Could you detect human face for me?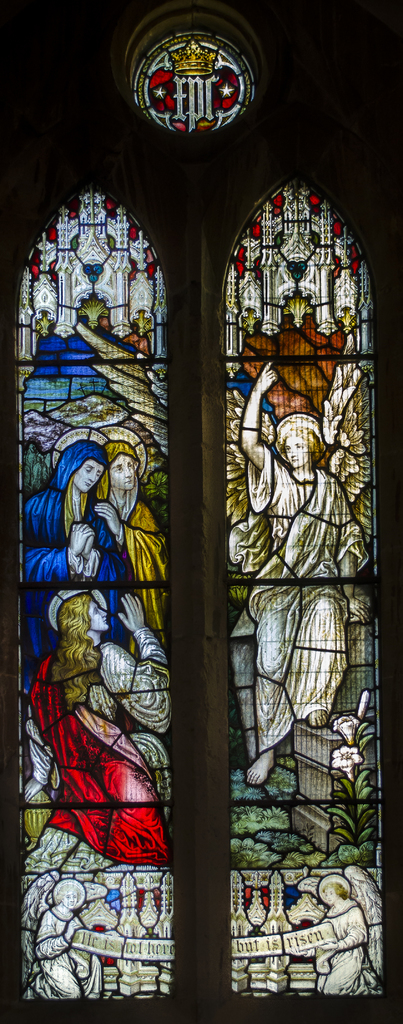
Detection result: l=287, t=433, r=310, b=470.
